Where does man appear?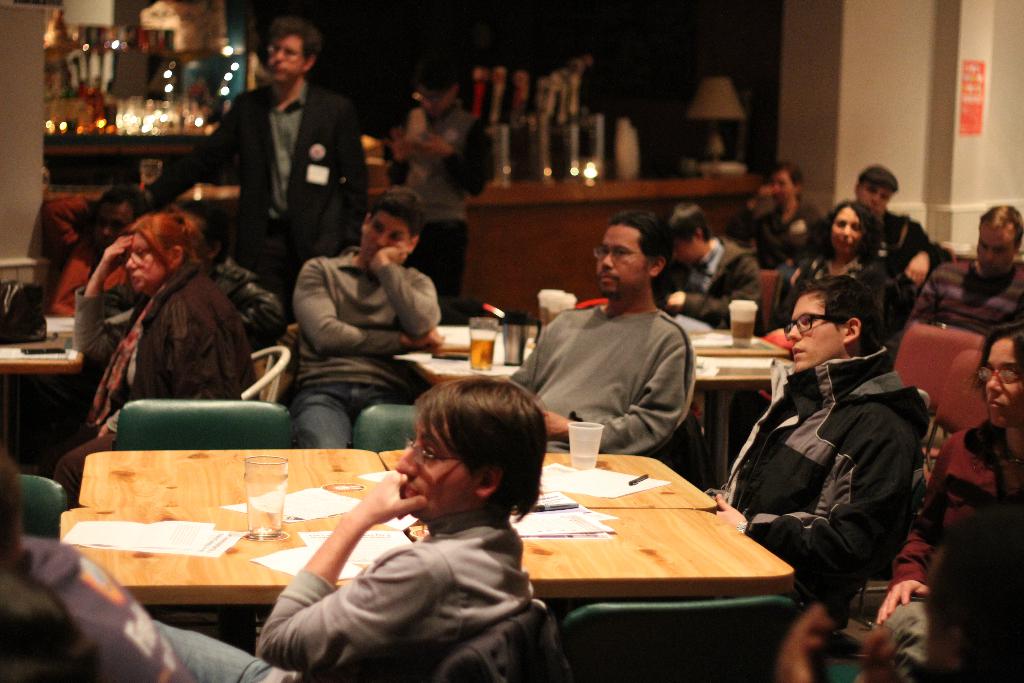
Appears at 699, 278, 932, 627.
